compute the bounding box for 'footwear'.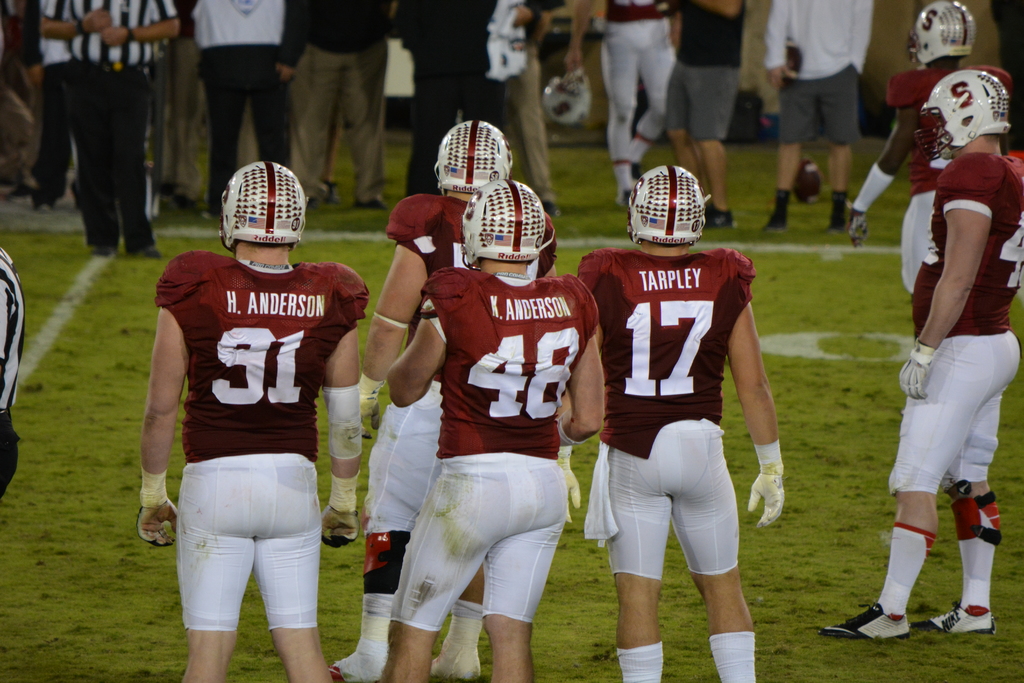
(left=822, top=604, right=913, bottom=641).
